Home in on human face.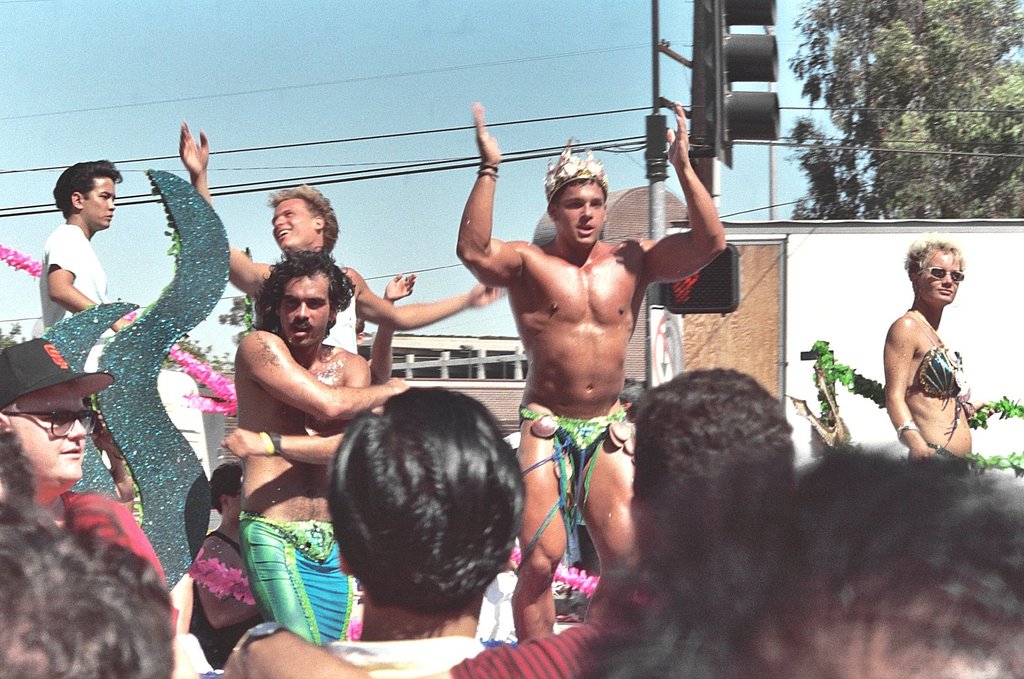
Homed in at <region>10, 386, 93, 477</region>.
